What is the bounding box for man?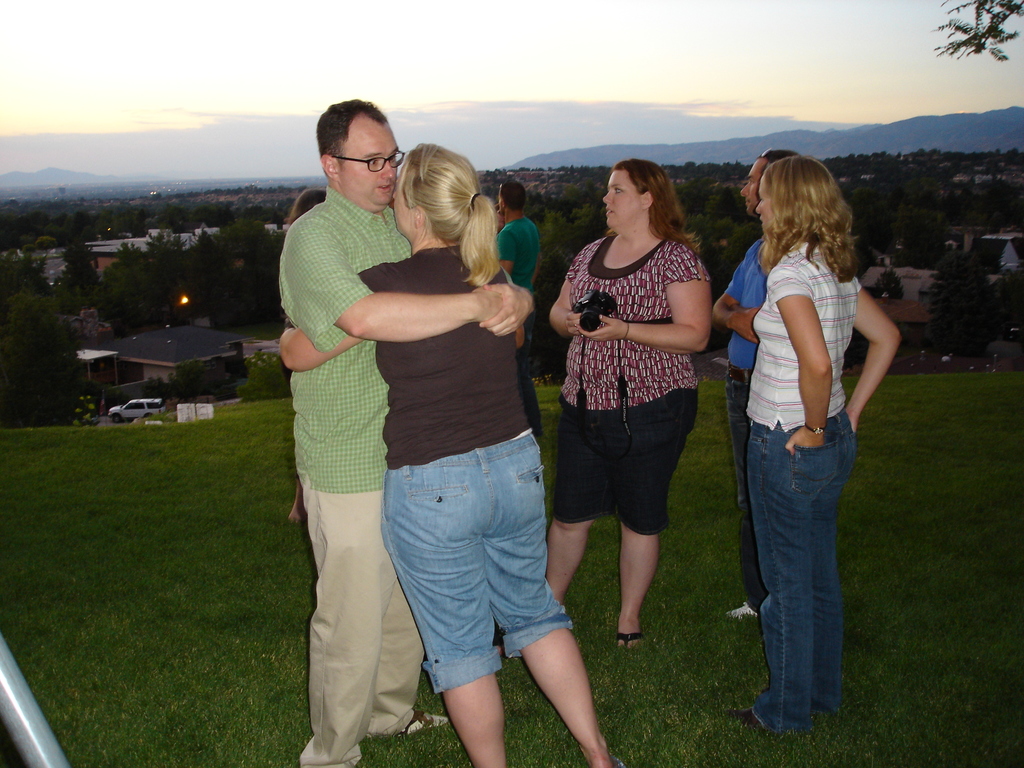
<bbox>710, 145, 797, 618</bbox>.
